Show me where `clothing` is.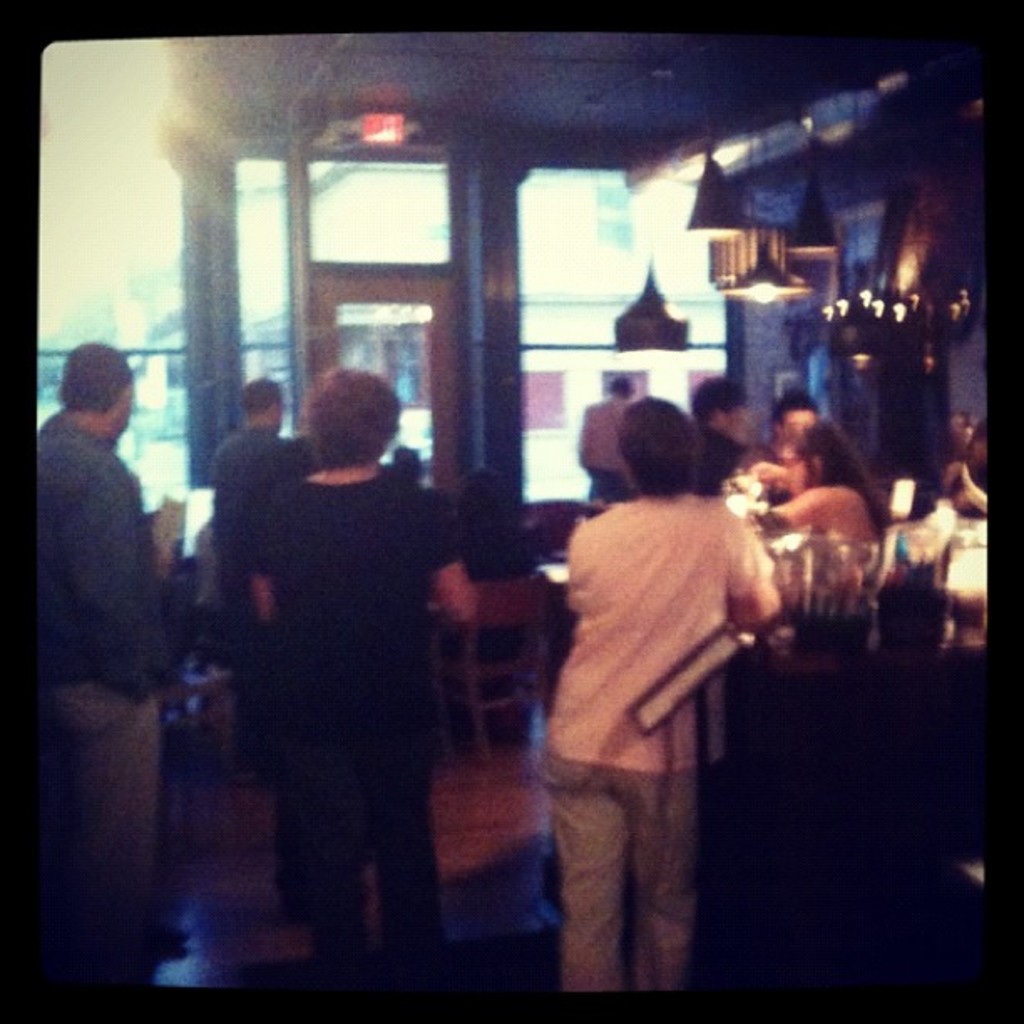
`clothing` is at bbox(37, 413, 172, 994).
